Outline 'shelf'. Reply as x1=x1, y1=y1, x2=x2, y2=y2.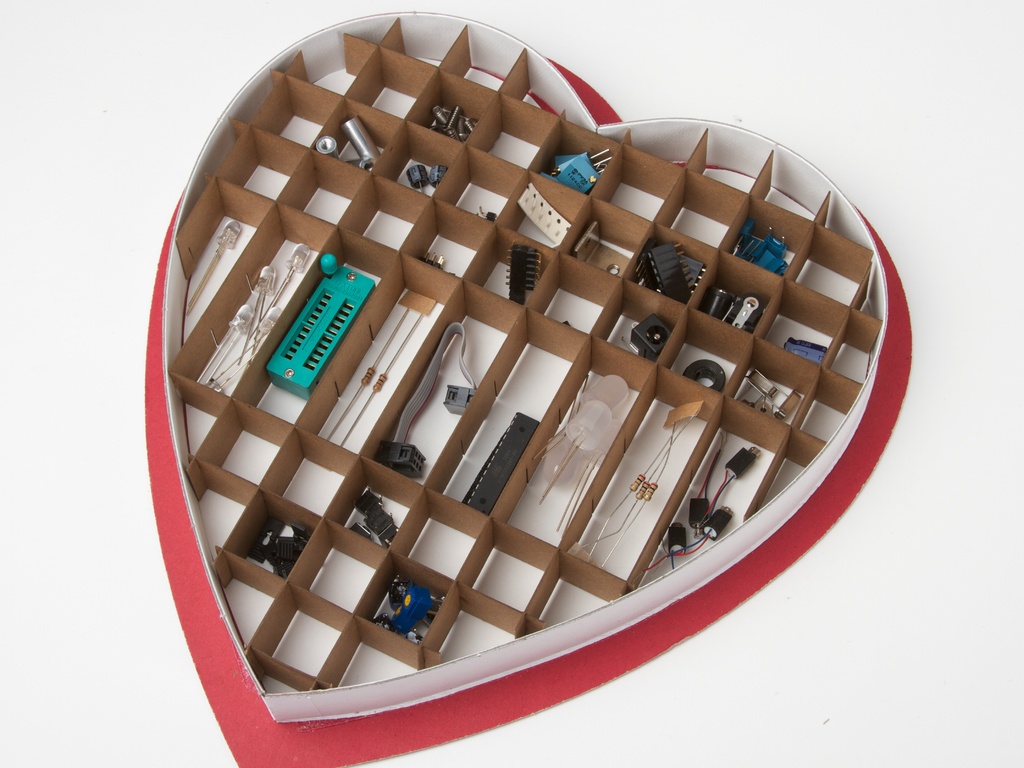
x1=304, y1=97, x2=402, y2=172.
